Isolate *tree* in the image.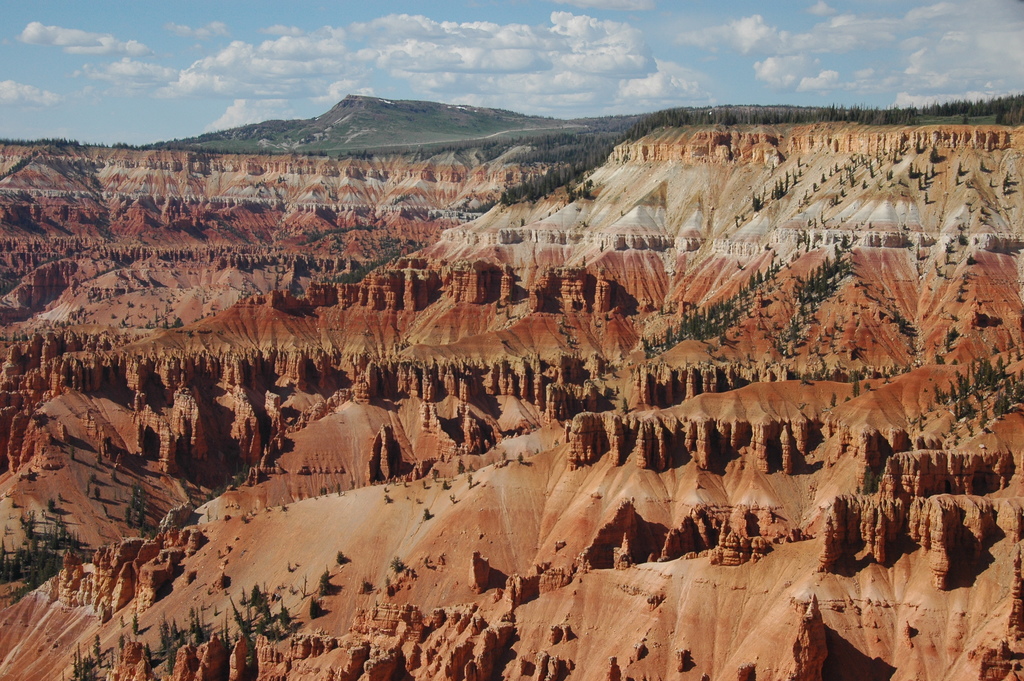
Isolated region: Rect(852, 367, 863, 397).
